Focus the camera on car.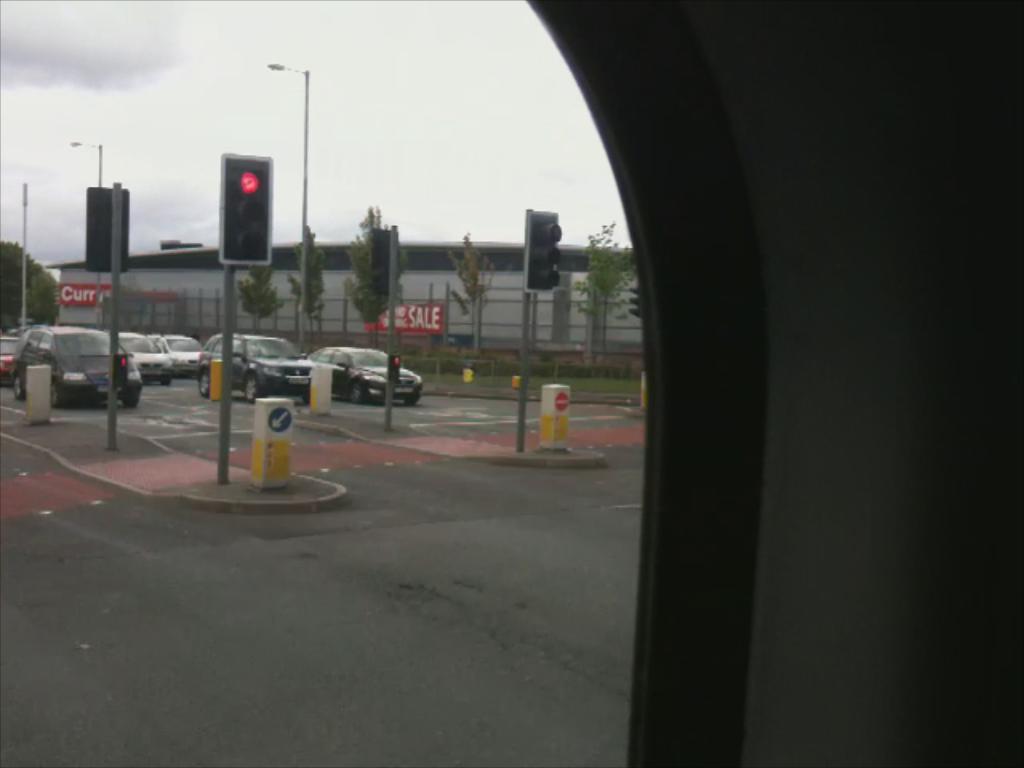
Focus region: x1=0, y1=0, x2=1022, y2=766.
